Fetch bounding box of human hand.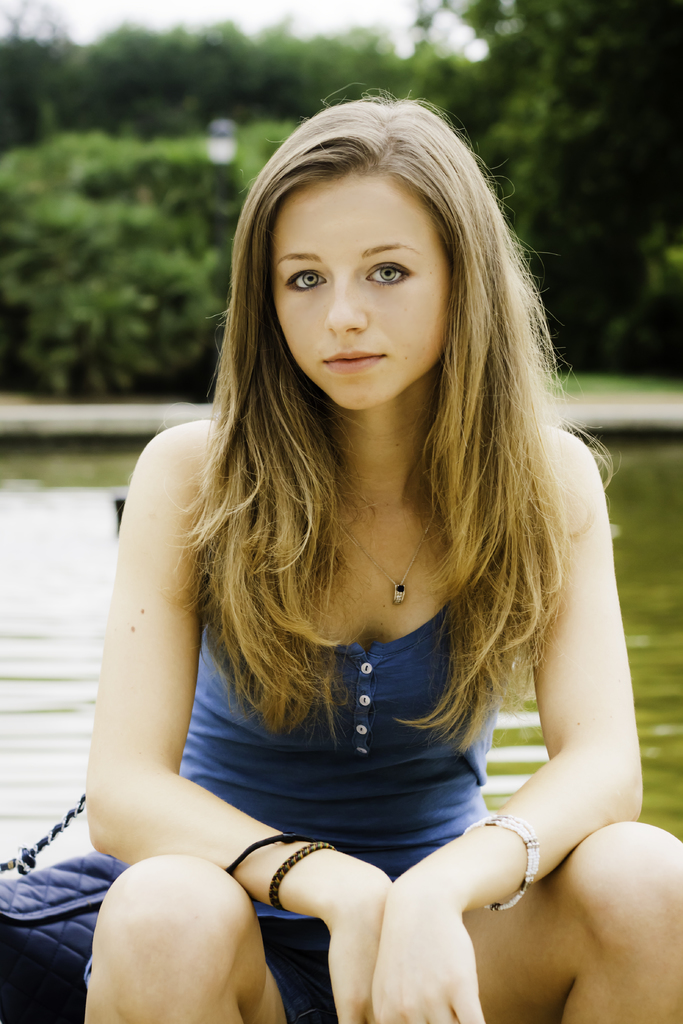
Bbox: l=362, t=820, r=513, b=1019.
